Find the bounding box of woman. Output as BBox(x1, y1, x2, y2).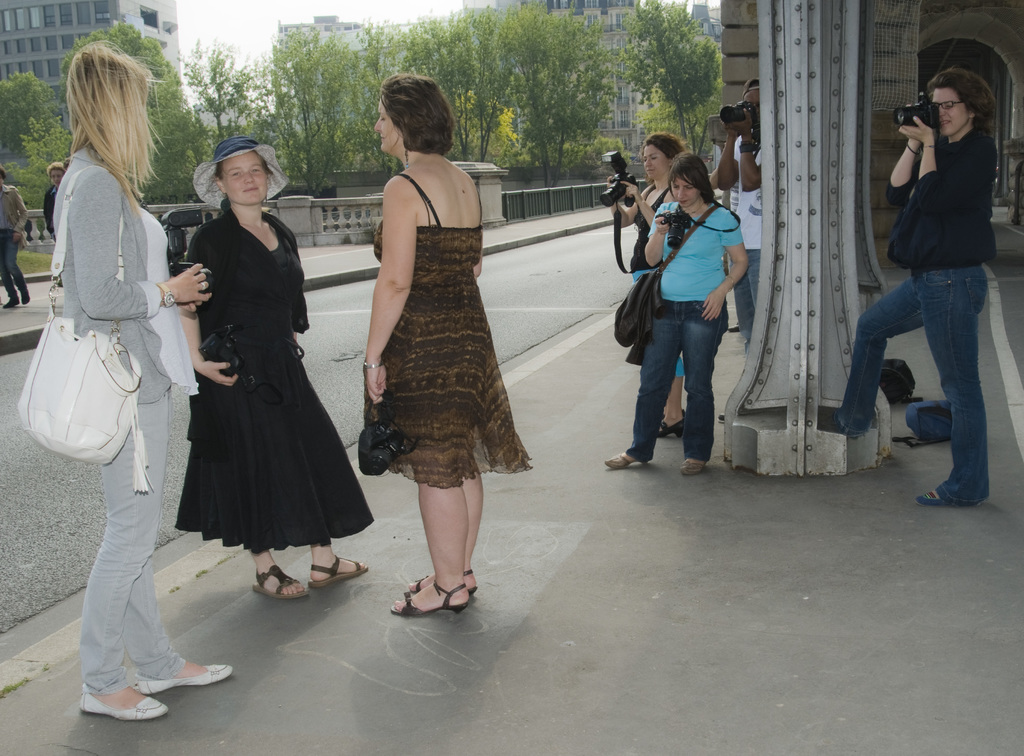
BBox(161, 167, 348, 618).
